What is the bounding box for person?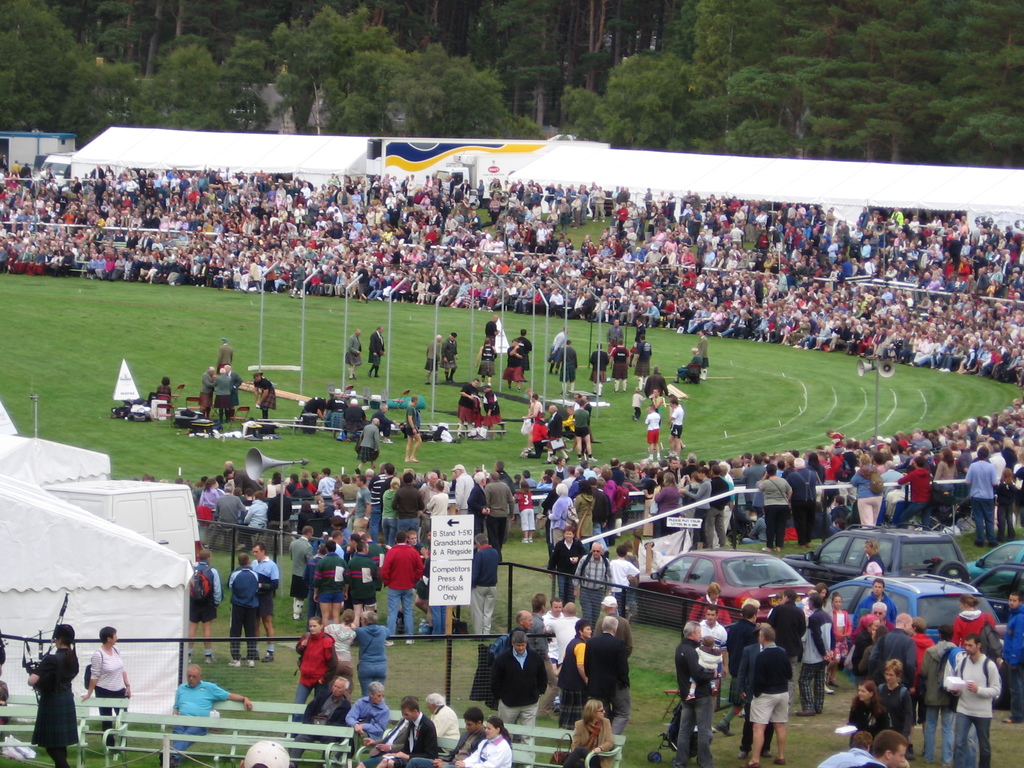
{"x1": 814, "y1": 727, "x2": 877, "y2": 767}.
